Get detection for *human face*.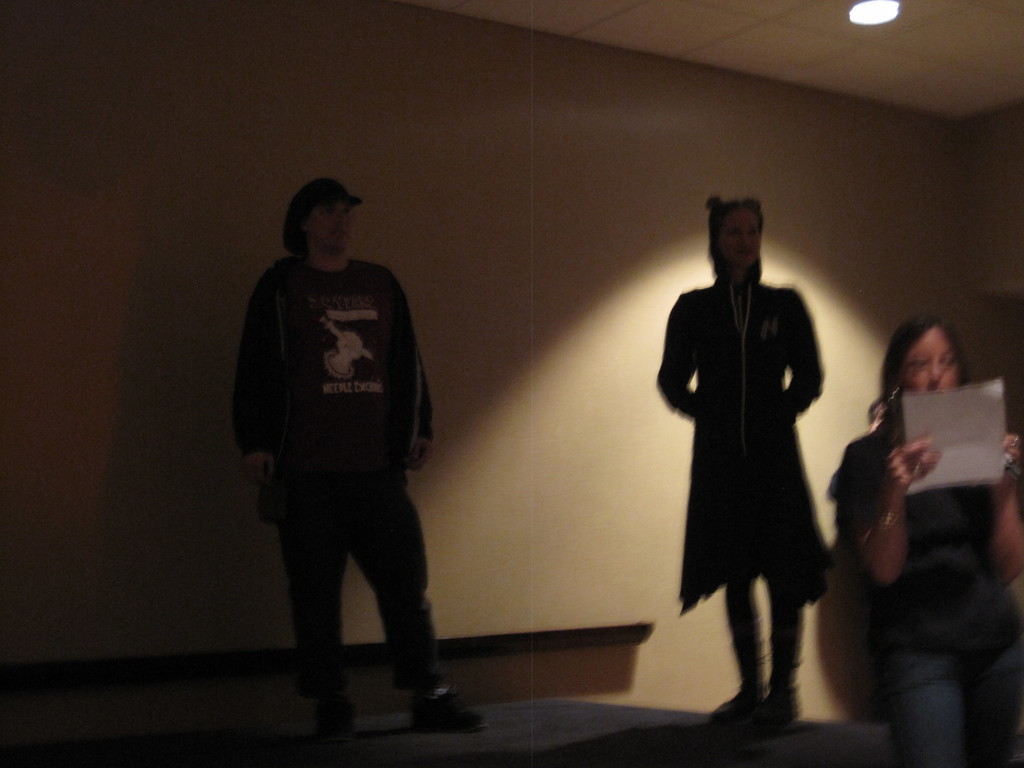
Detection: [left=900, top=327, right=965, bottom=396].
